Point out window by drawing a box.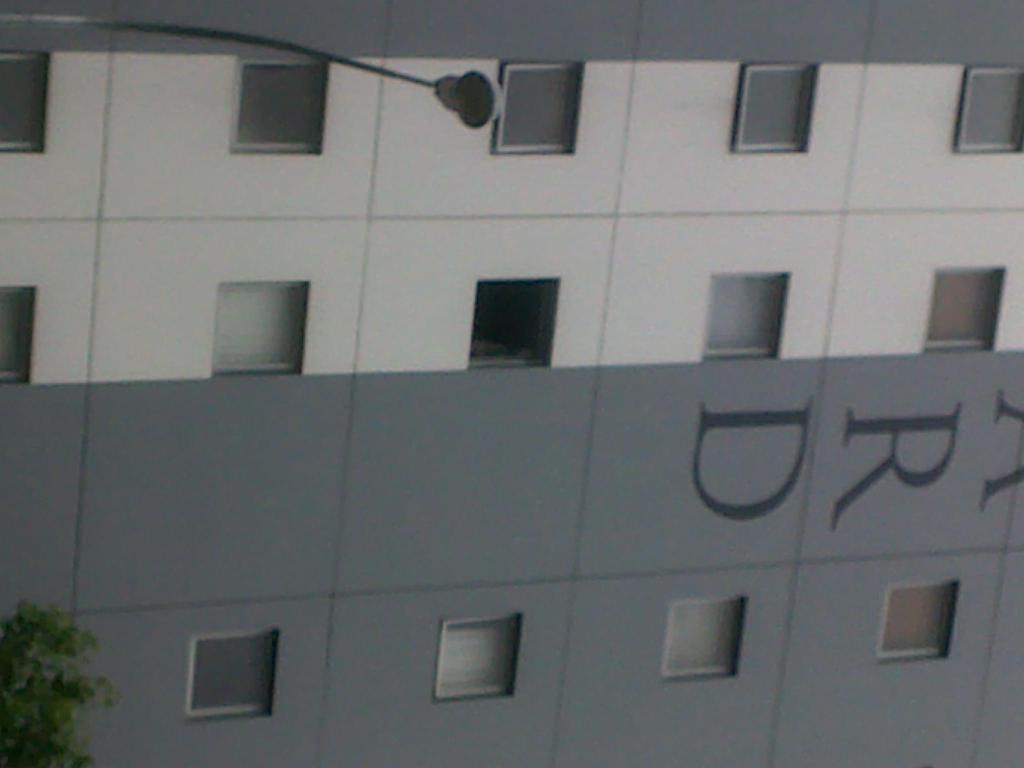
region(228, 56, 338, 157).
